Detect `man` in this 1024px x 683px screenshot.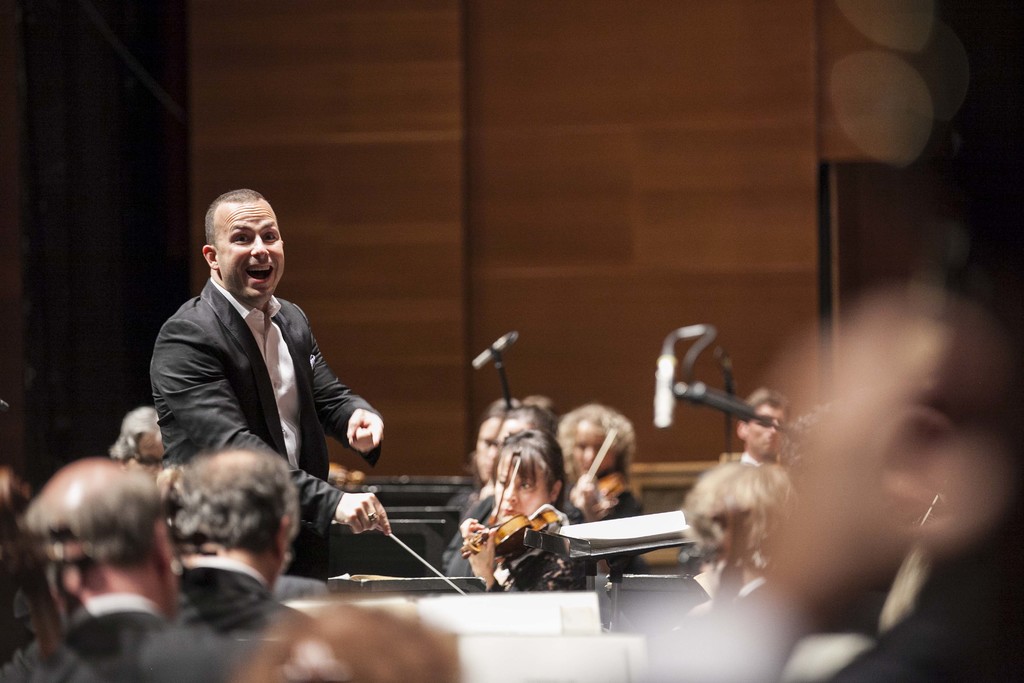
Detection: [x1=734, y1=384, x2=795, y2=460].
